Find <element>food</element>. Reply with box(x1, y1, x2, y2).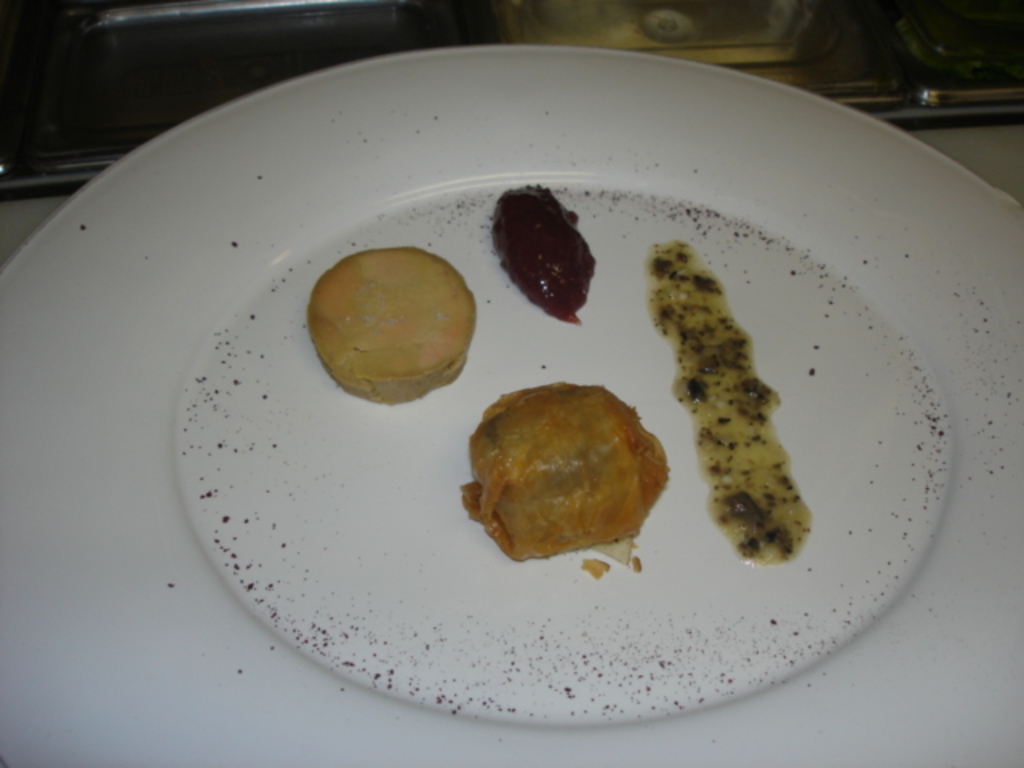
box(309, 240, 482, 406).
